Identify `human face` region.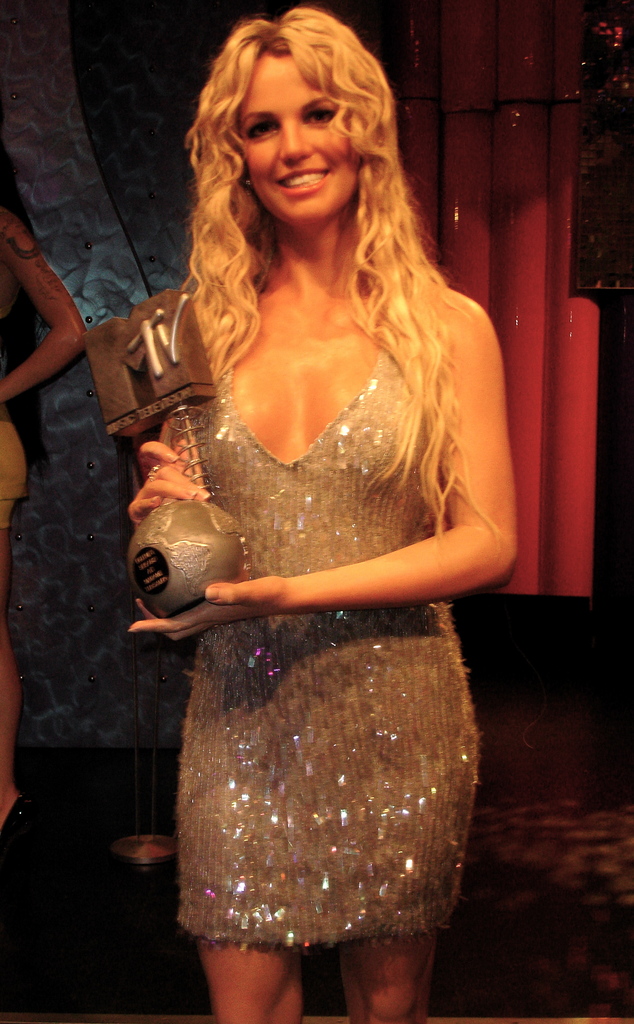
Region: {"x1": 229, "y1": 47, "x2": 362, "y2": 225}.
